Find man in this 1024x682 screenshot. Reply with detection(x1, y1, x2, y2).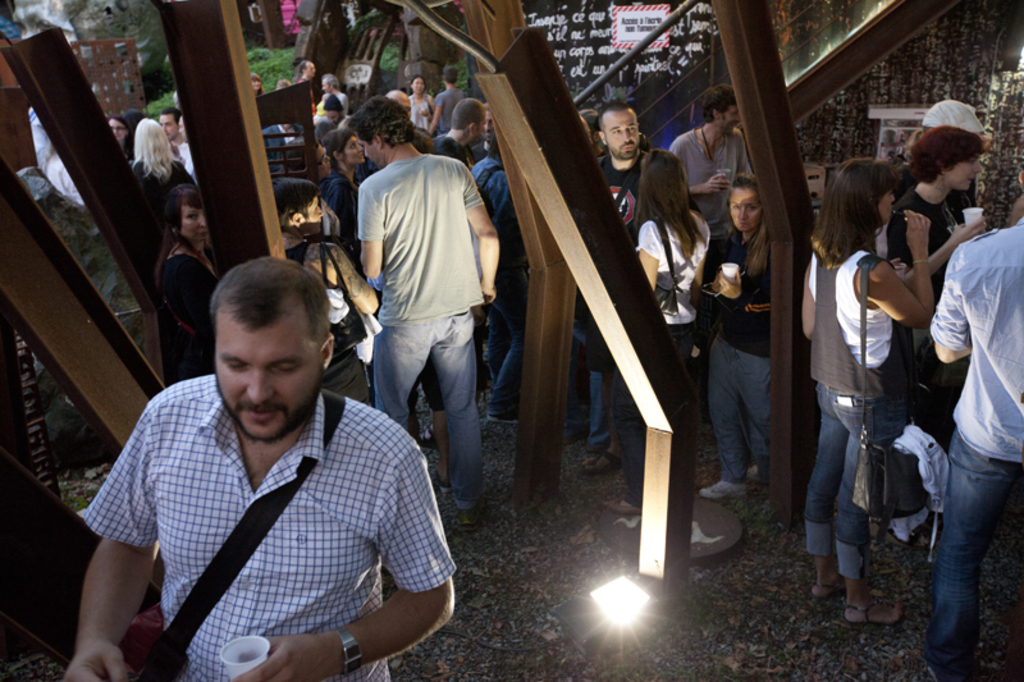
detection(347, 91, 502, 512).
